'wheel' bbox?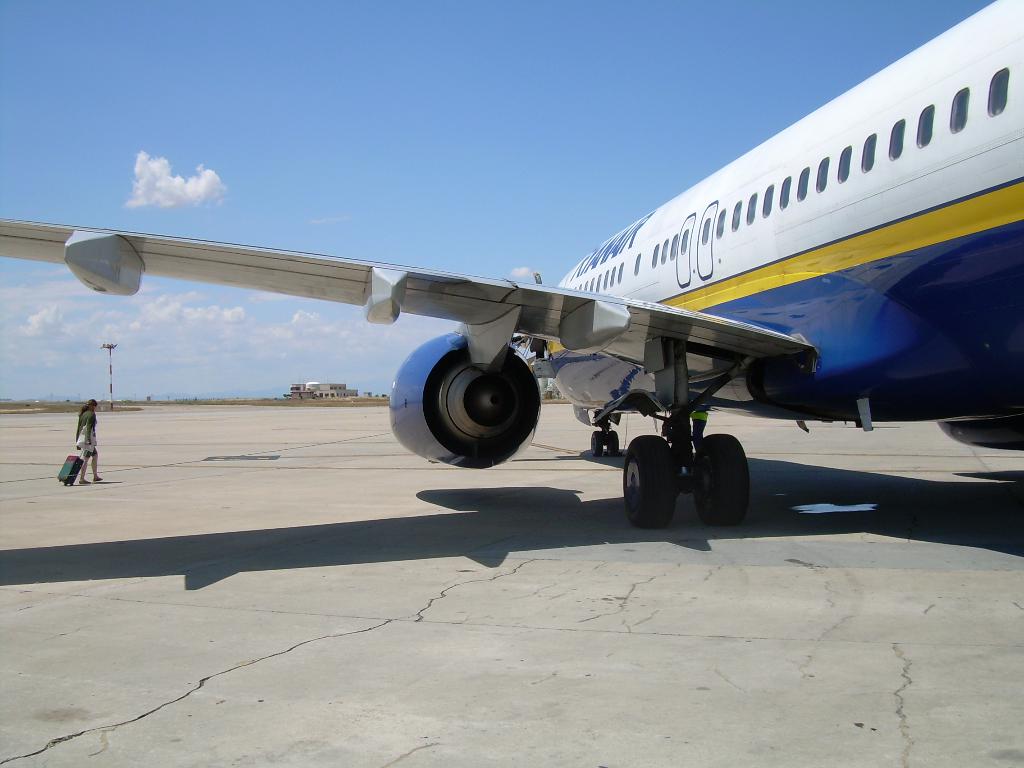
left=624, top=433, right=675, bottom=529
